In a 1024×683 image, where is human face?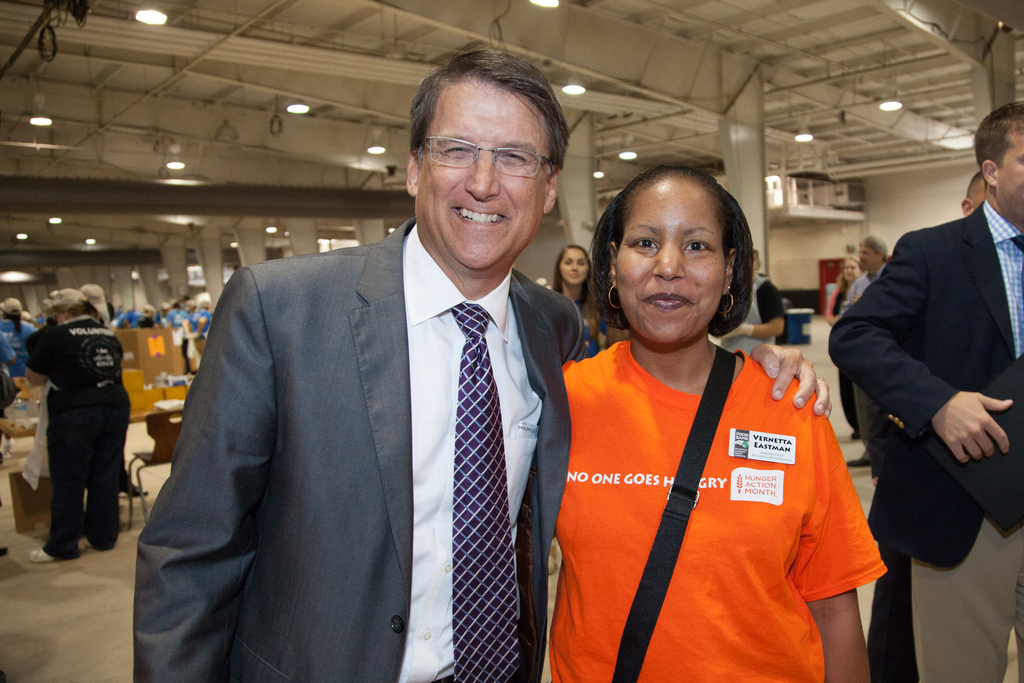
rect(844, 258, 861, 281).
